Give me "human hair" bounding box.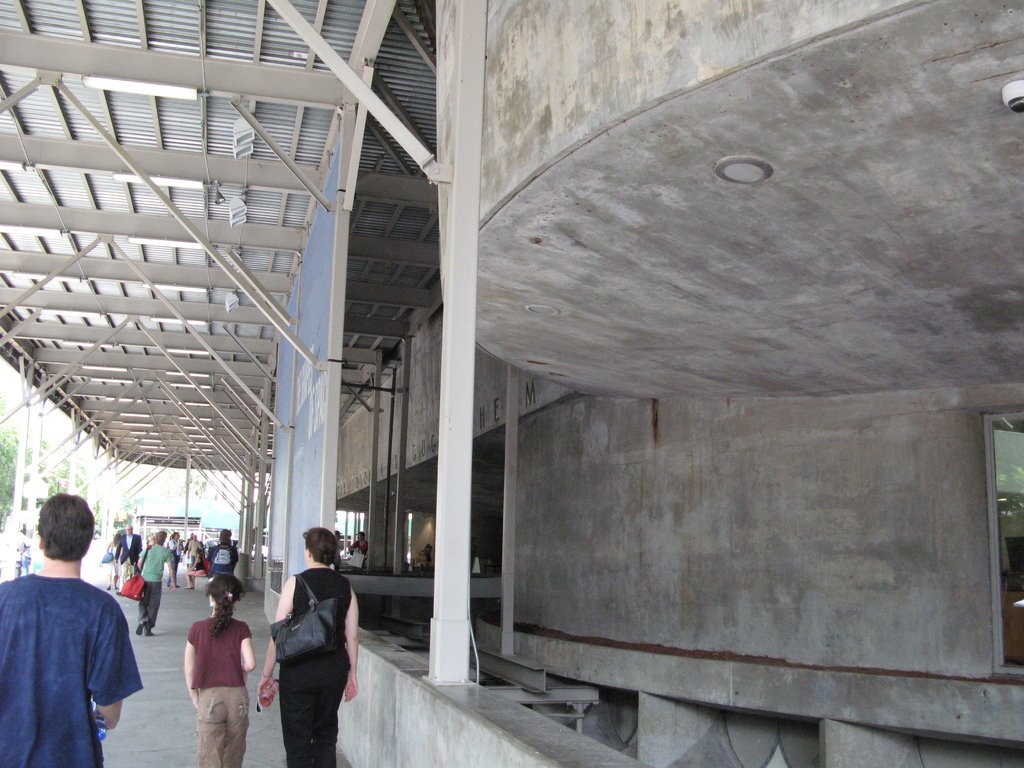
{"left": 303, "top": 527, "right": 346, "bottom": 566}.
